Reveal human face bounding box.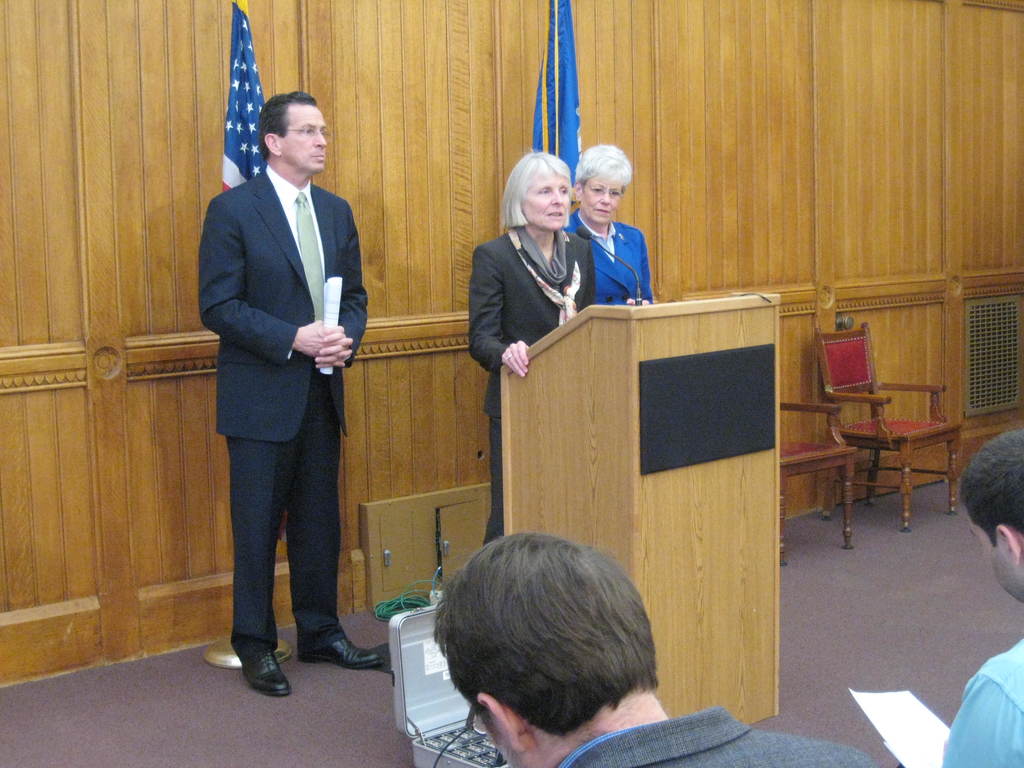
Revealed: <region>968, 503, 1001, 550</region>.
